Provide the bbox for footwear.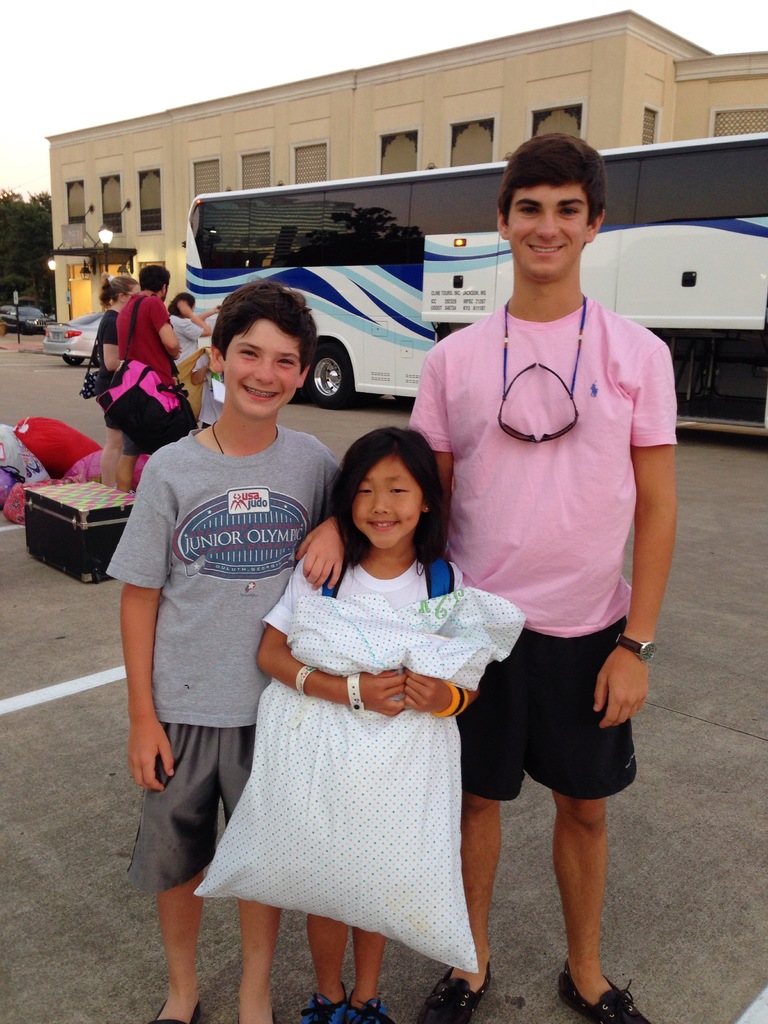
<box>298,977,363,1023</box>.
